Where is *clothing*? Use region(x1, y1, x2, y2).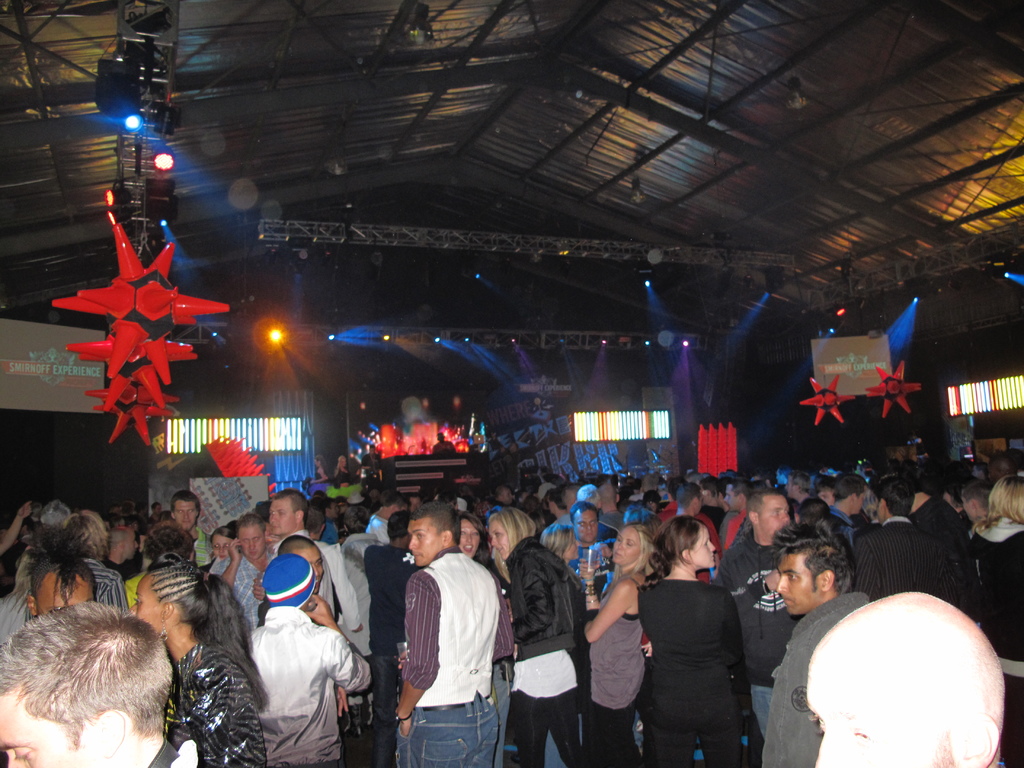
region(164, 639, 267, 767).
